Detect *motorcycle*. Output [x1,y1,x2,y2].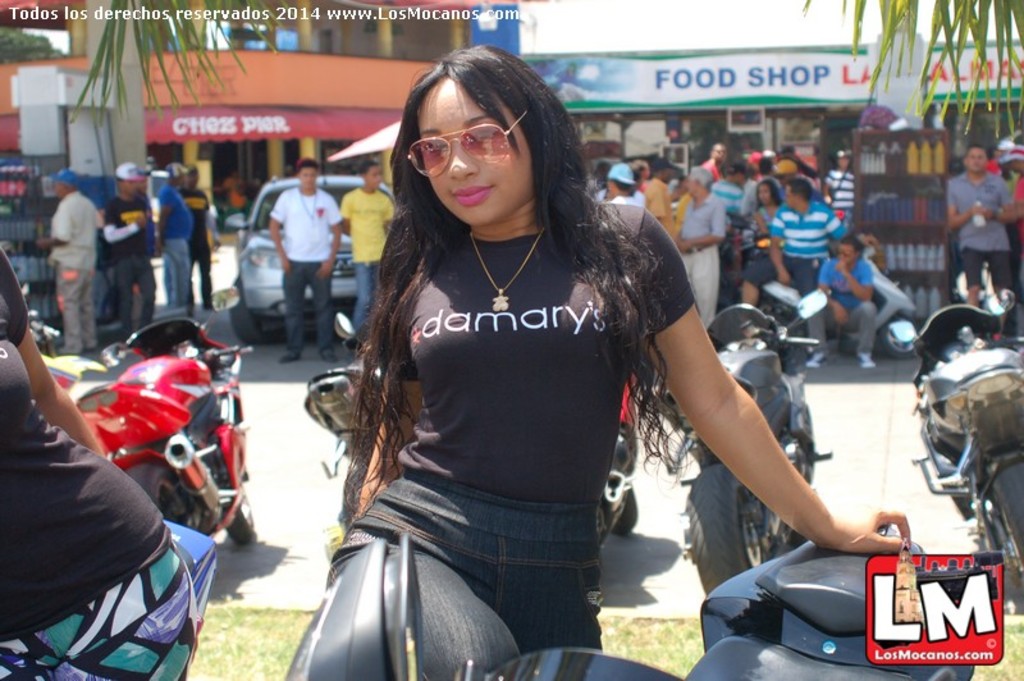
[279,531,977,680].
